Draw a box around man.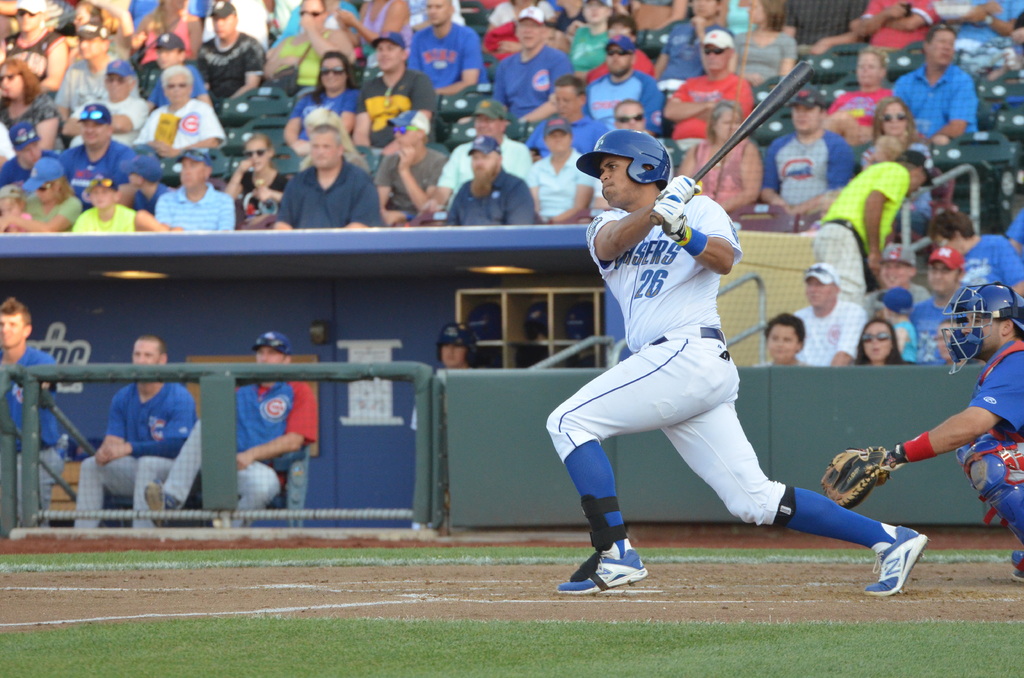
box(751, 95, 845, 209).
